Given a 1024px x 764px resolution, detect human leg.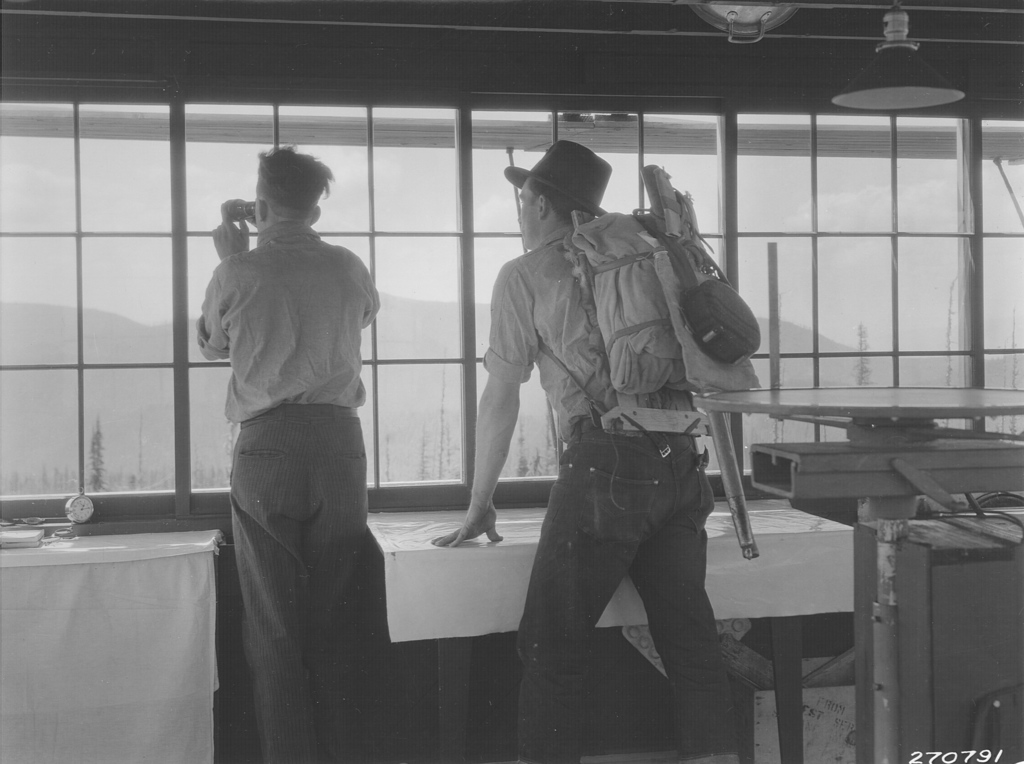
locate(628, 436, 744, 762).
